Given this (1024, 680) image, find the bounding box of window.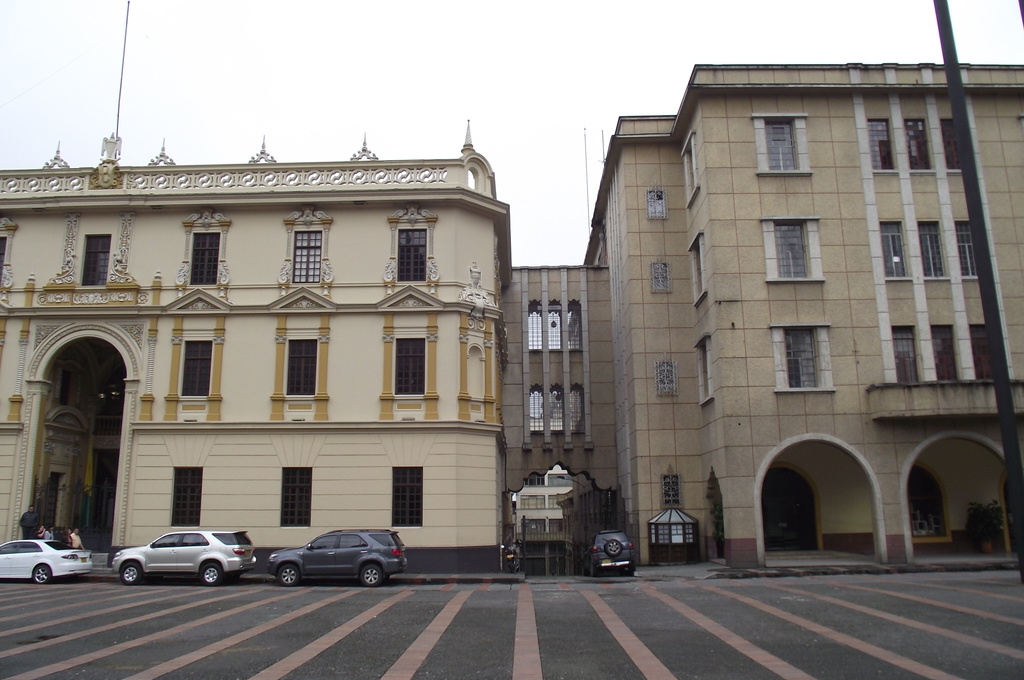
Rect(379, 206, 444, 288).
